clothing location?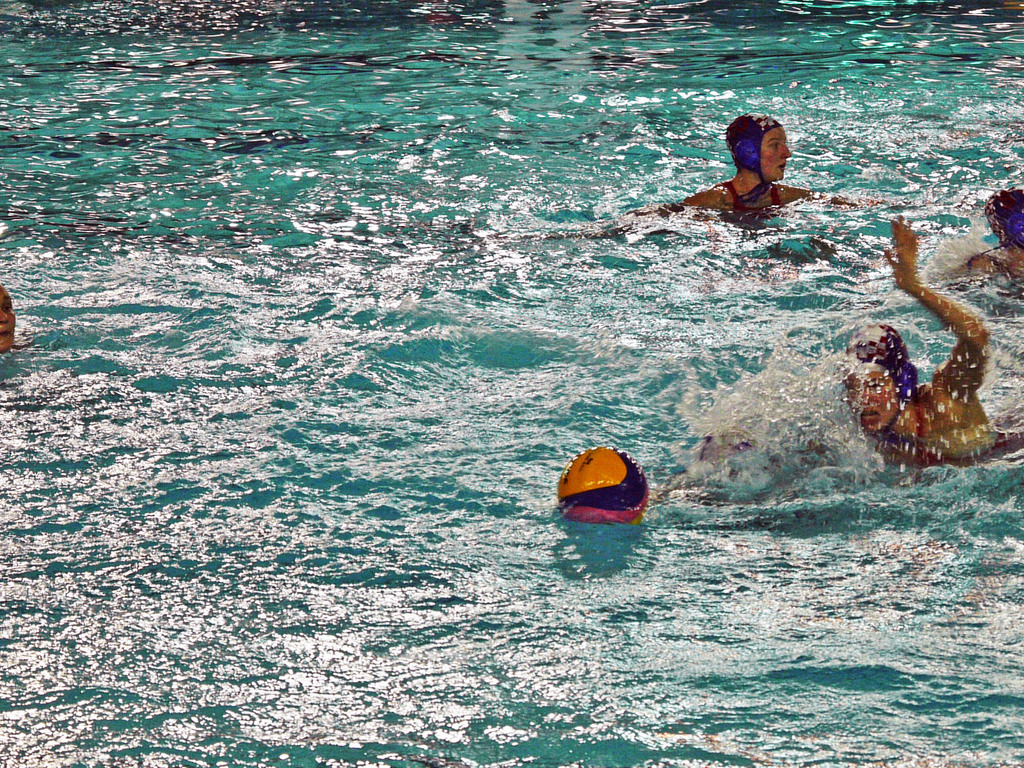
(734,177,826,214)
